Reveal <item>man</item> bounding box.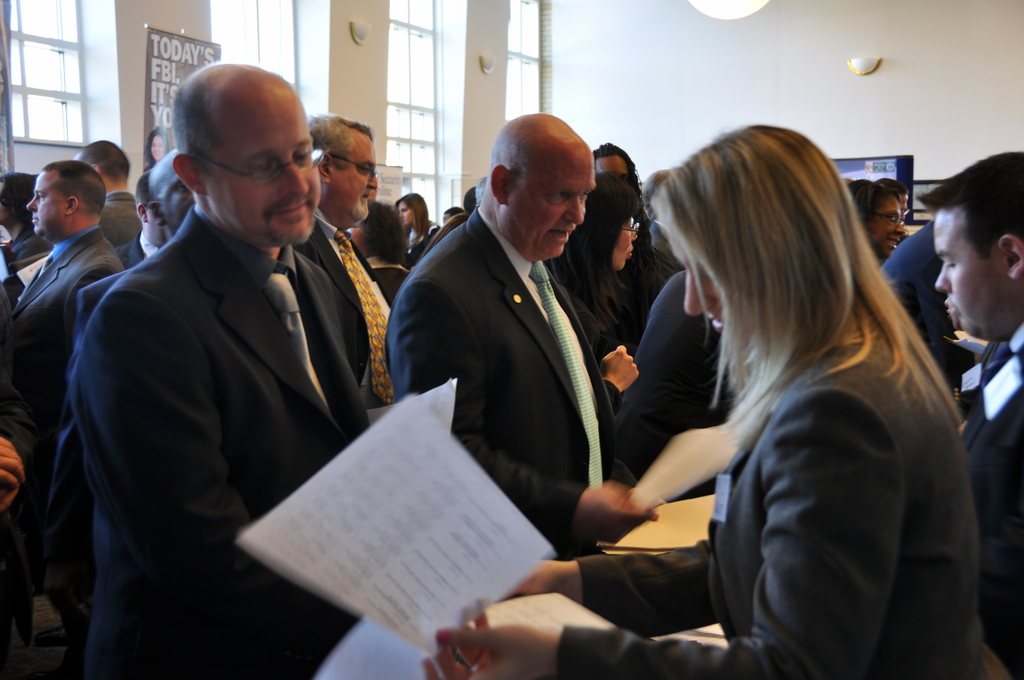
Revealed: 383:114:664:563.
